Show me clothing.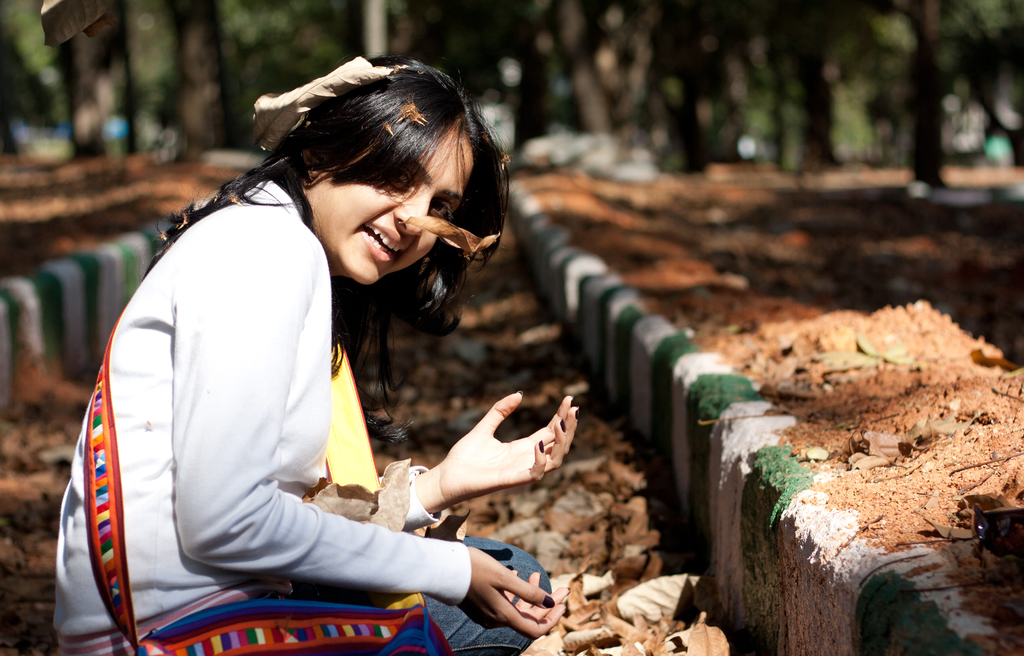
clothing is here: bbox(64, 164, 511, 644).
